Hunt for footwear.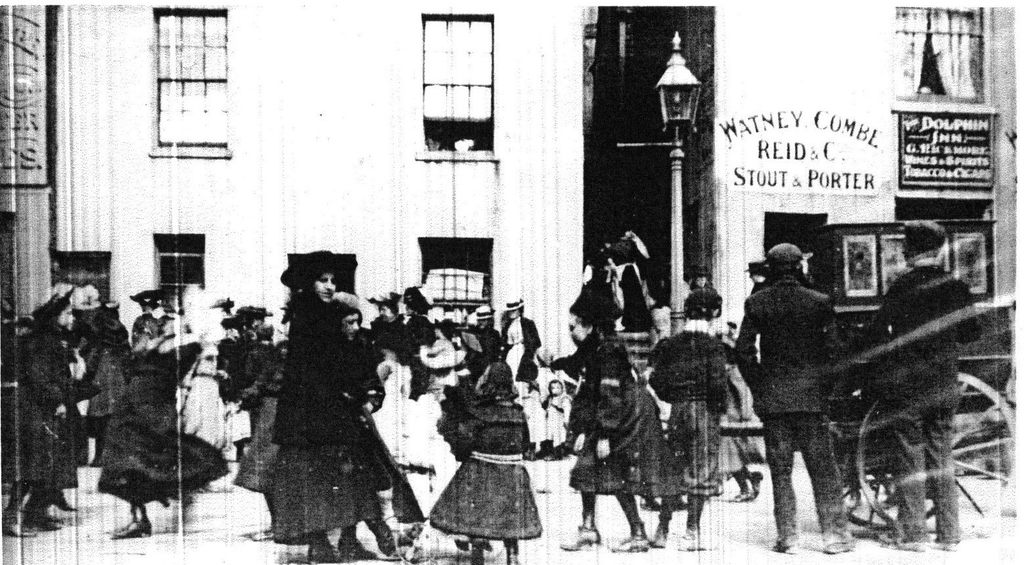
Hunted down at left=730, top=491, right=750, bottom=501.
